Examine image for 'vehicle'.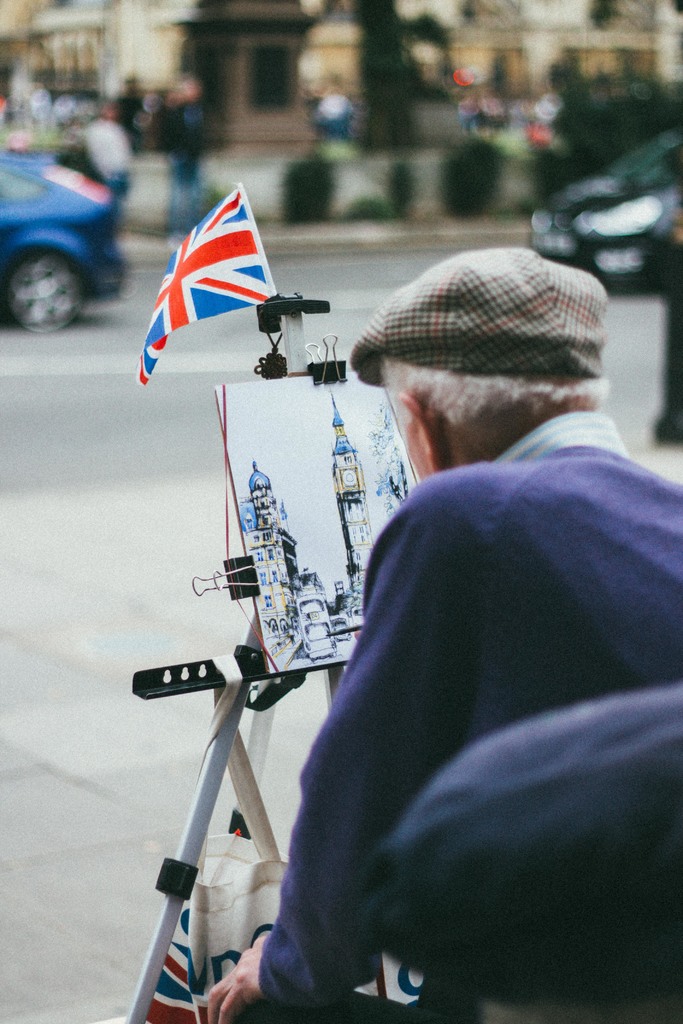
Examination result: bbox(300, 586, 343, 662).
